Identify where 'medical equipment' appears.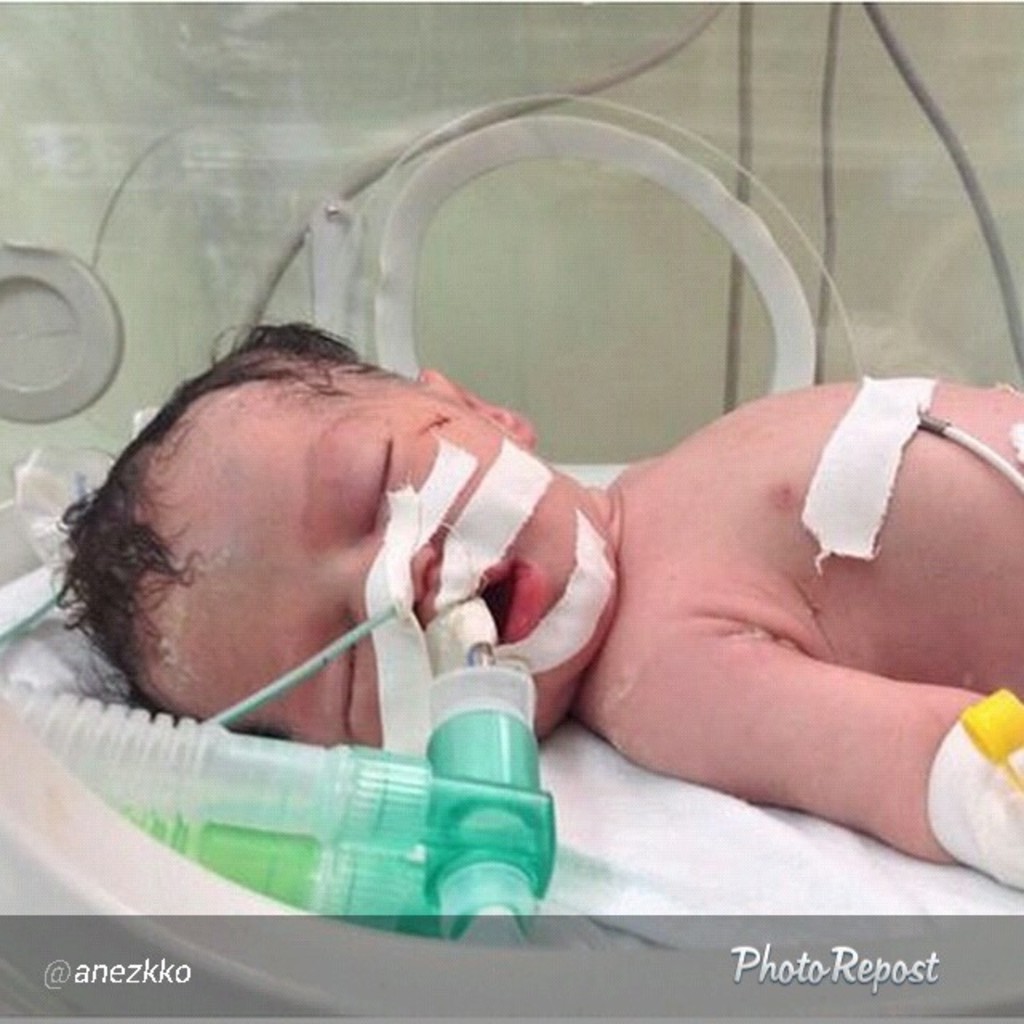
Appears at bbox(920, 413, 1022, 488).
